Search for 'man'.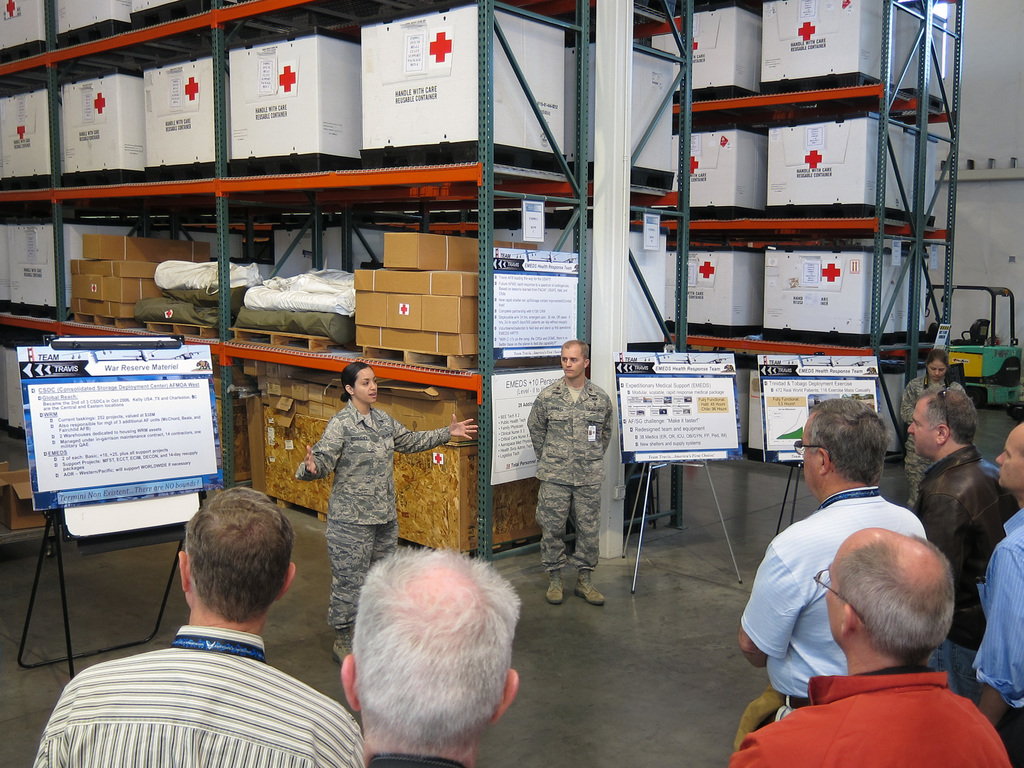
Found at 726/524/1012/767.
